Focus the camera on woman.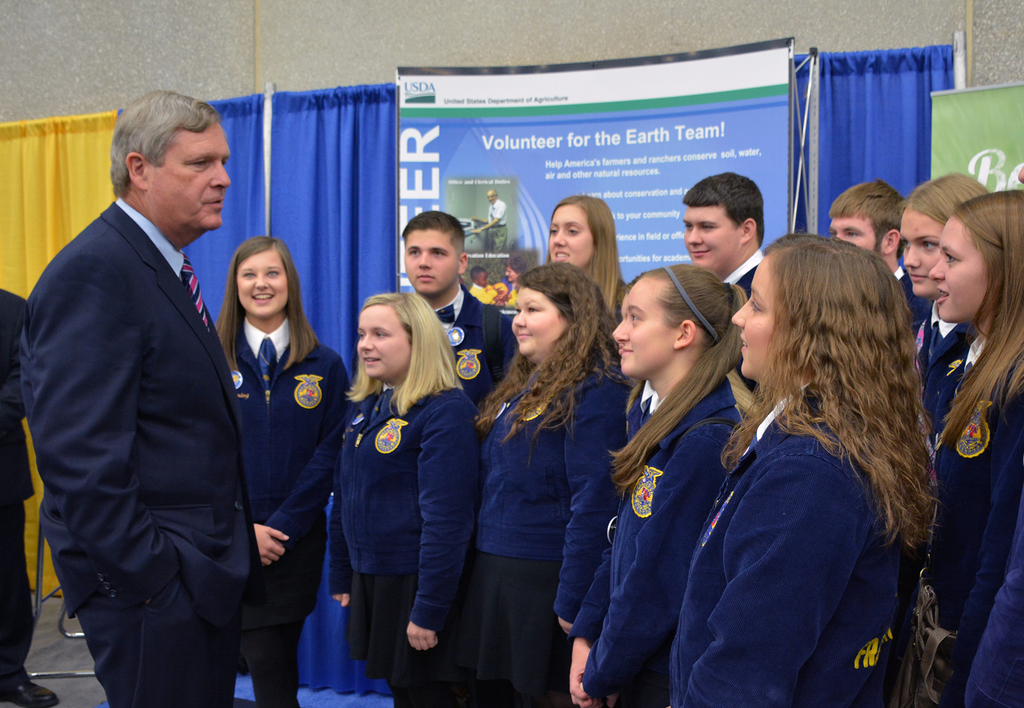
Focus region: 904:186:1023:707.
